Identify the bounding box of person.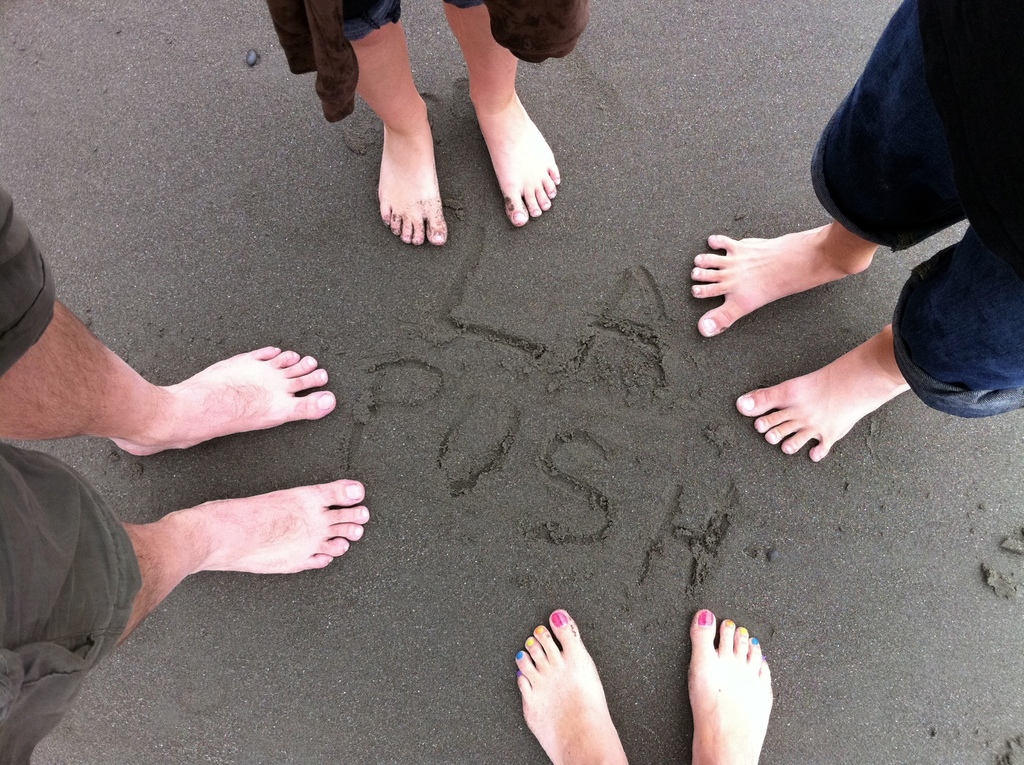
690/0/1023/464.
